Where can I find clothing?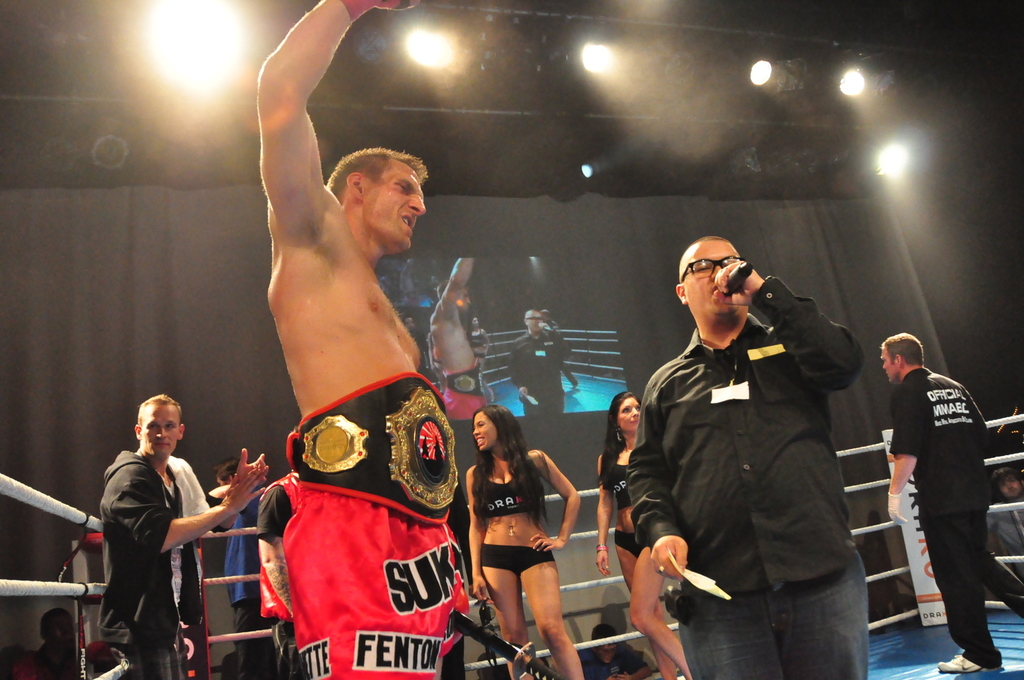
You can find it at <region>613, 531, 662, 550</region>.
